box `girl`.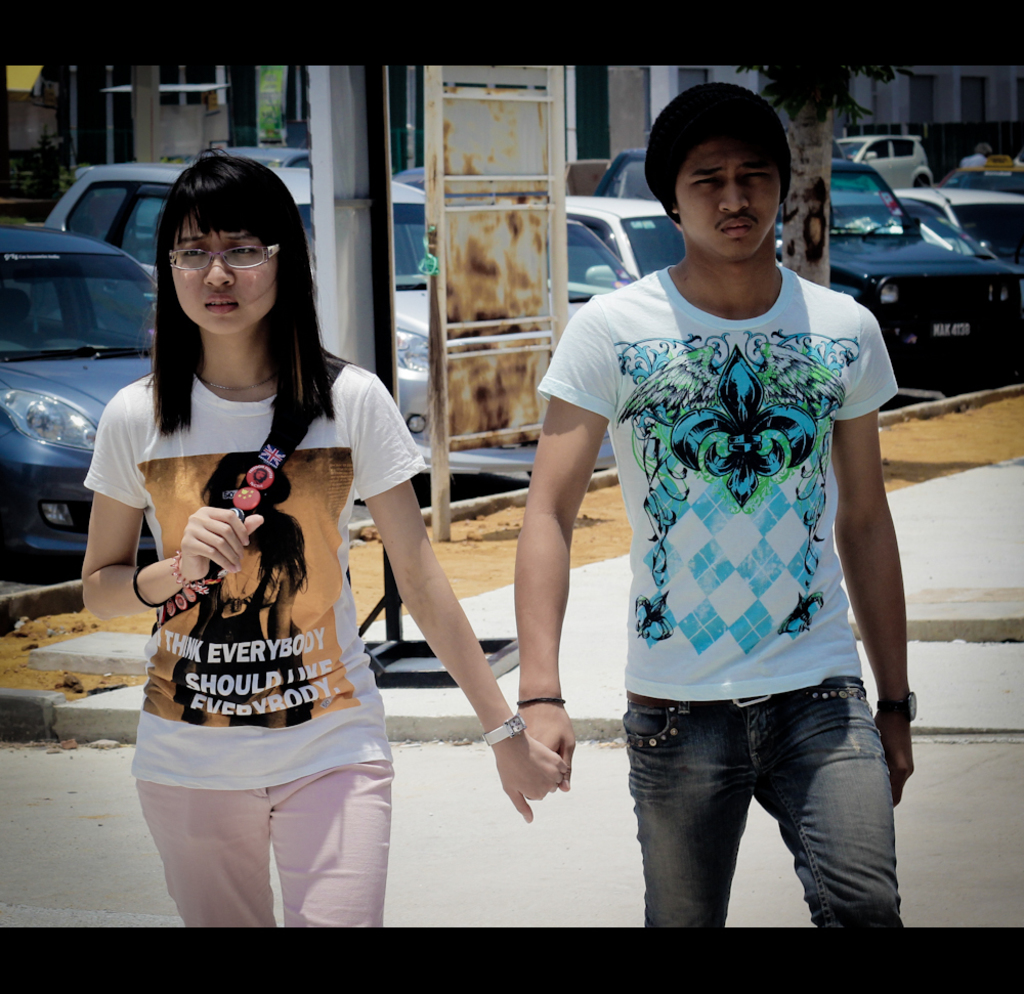
[77, 141, 566, 931].
